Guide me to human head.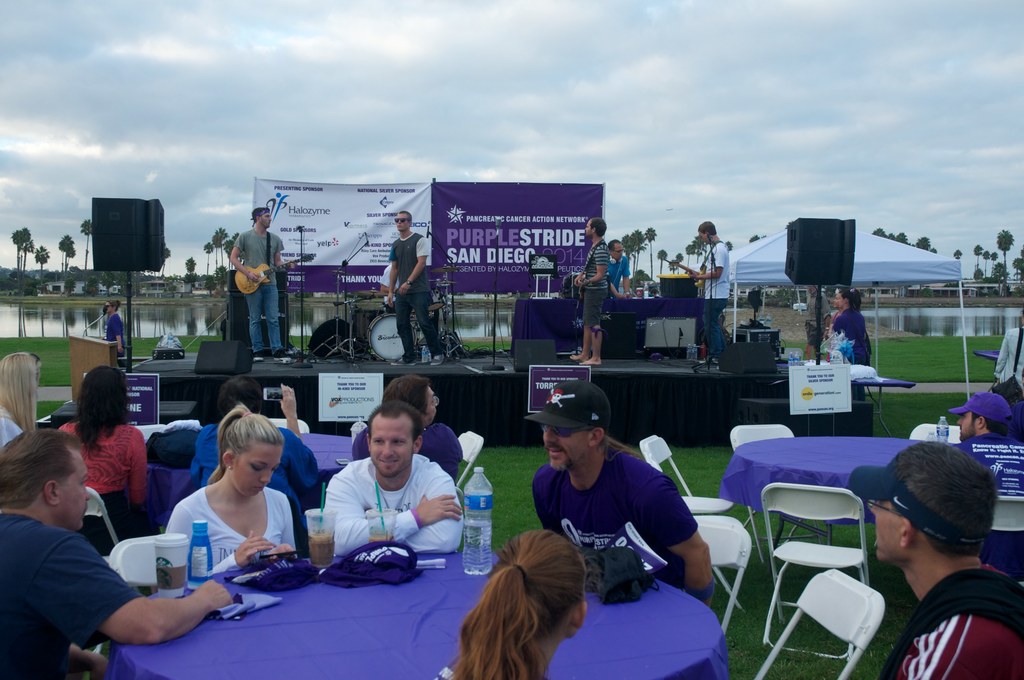
Guidance: bbox(586, 220, 605, 239).
